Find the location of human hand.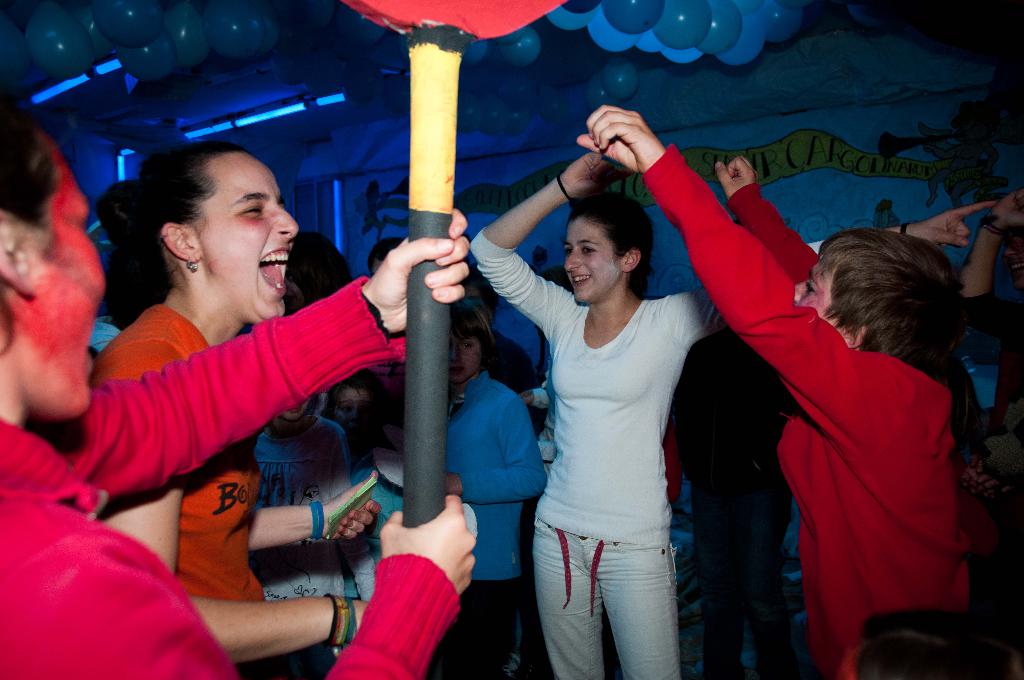
Location: bbox(968, 459, 1004, 500).
